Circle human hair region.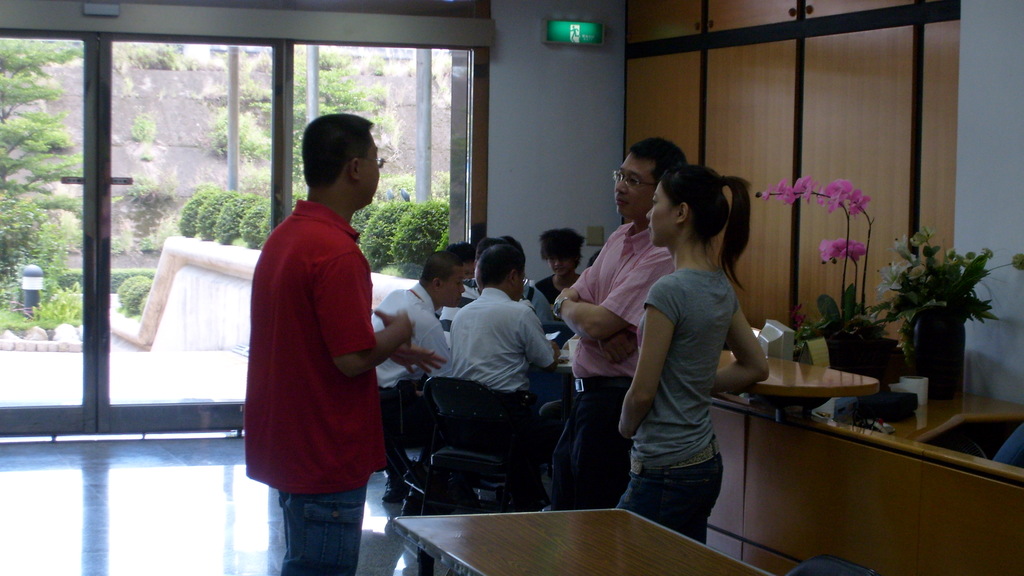
Region: (446, 240, 475, 266).
